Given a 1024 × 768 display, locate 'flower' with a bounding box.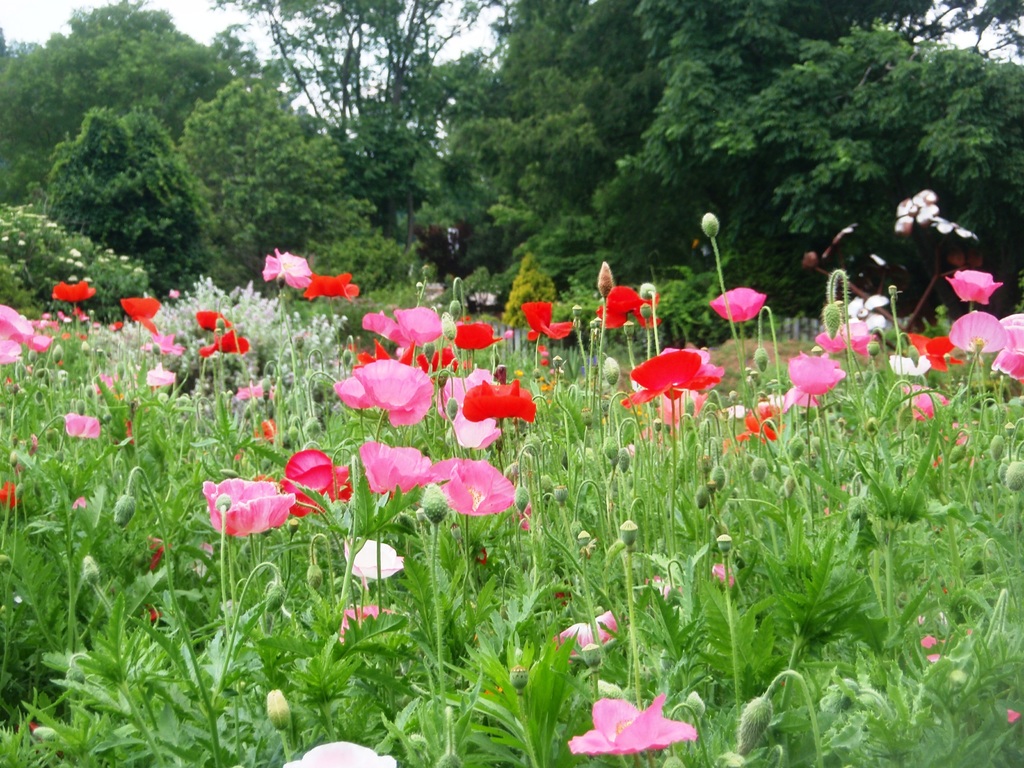
Located: [408,456,516,526].
